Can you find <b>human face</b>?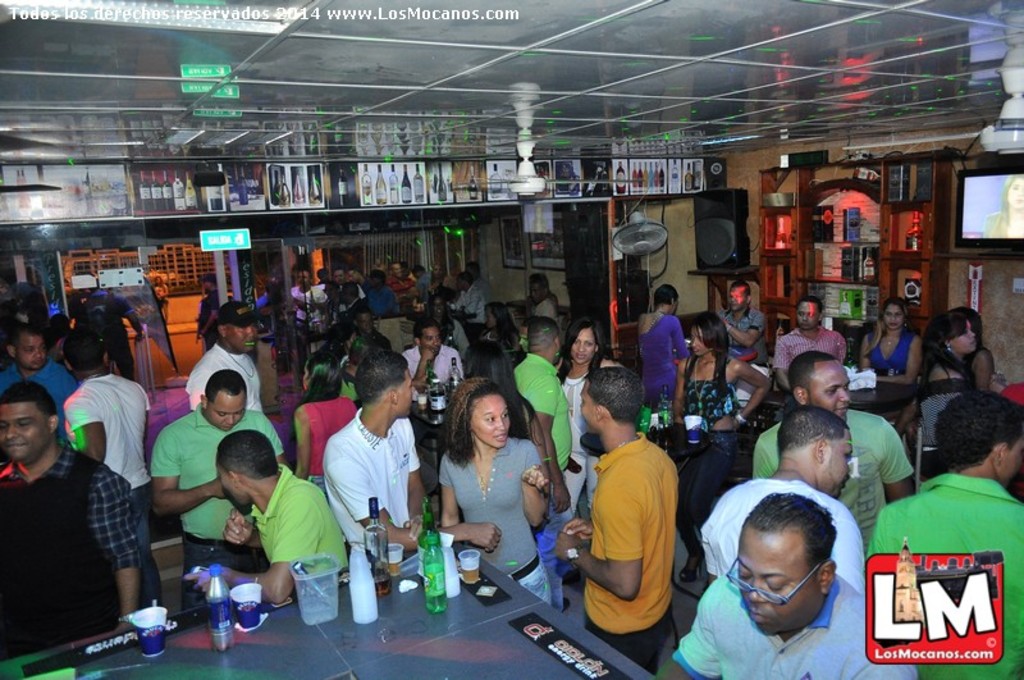
Yes, bounding box: crop(820, 430, 852, 499).
